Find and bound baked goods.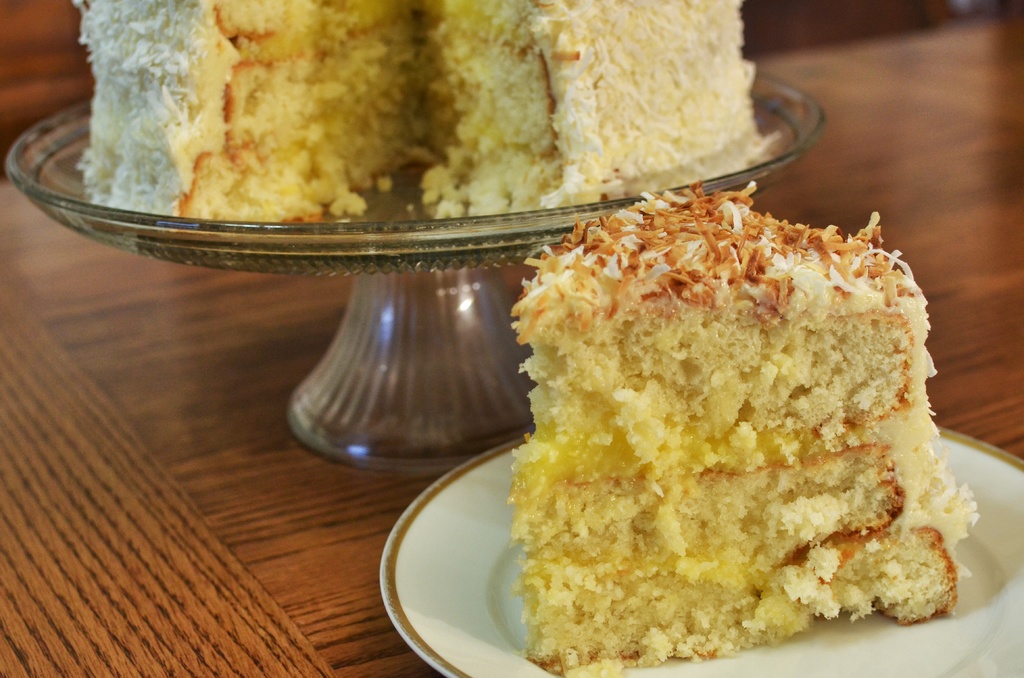
Bound: (x1=74, y1=0, x2=779, y2=226).
